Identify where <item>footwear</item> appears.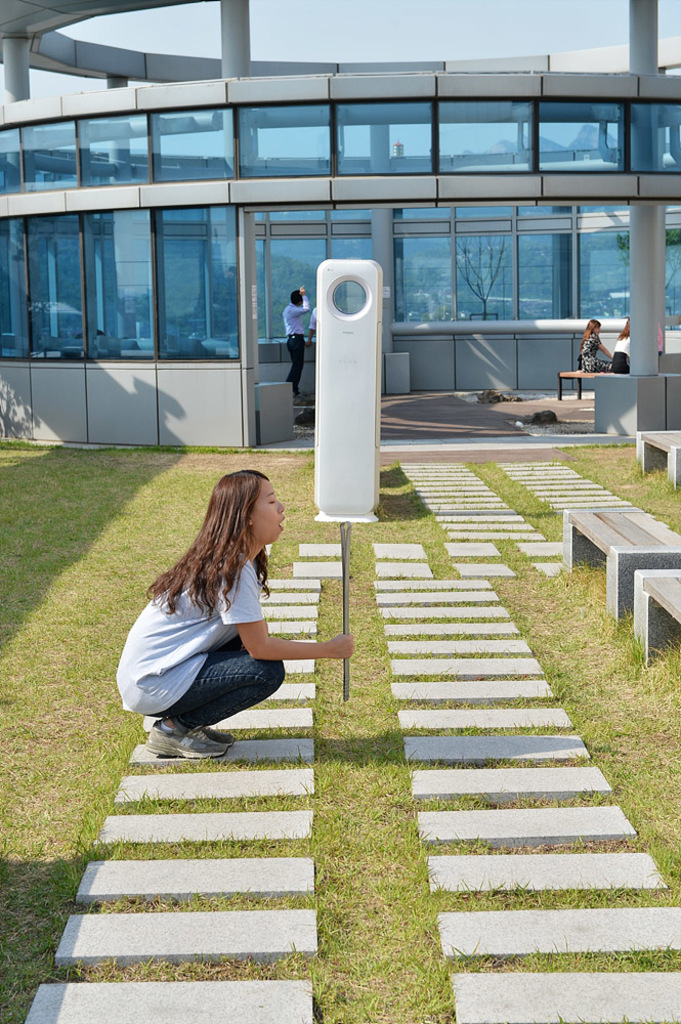
Appears at rect(133, 723, 263, 765).
